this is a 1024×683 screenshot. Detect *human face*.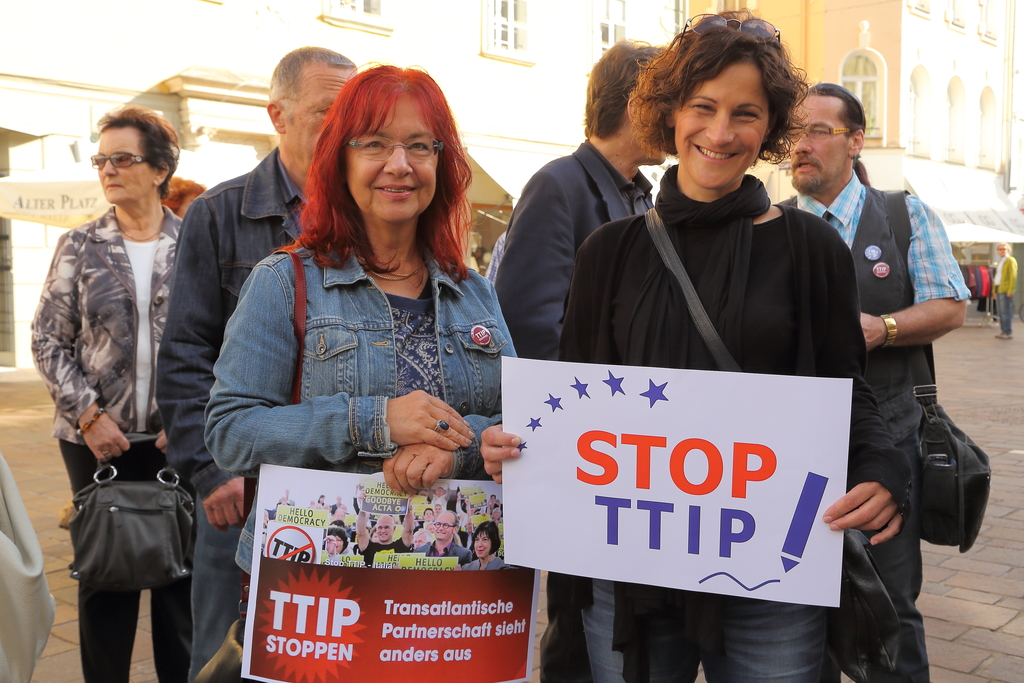
select_region(998, 245, 1007, 255).
